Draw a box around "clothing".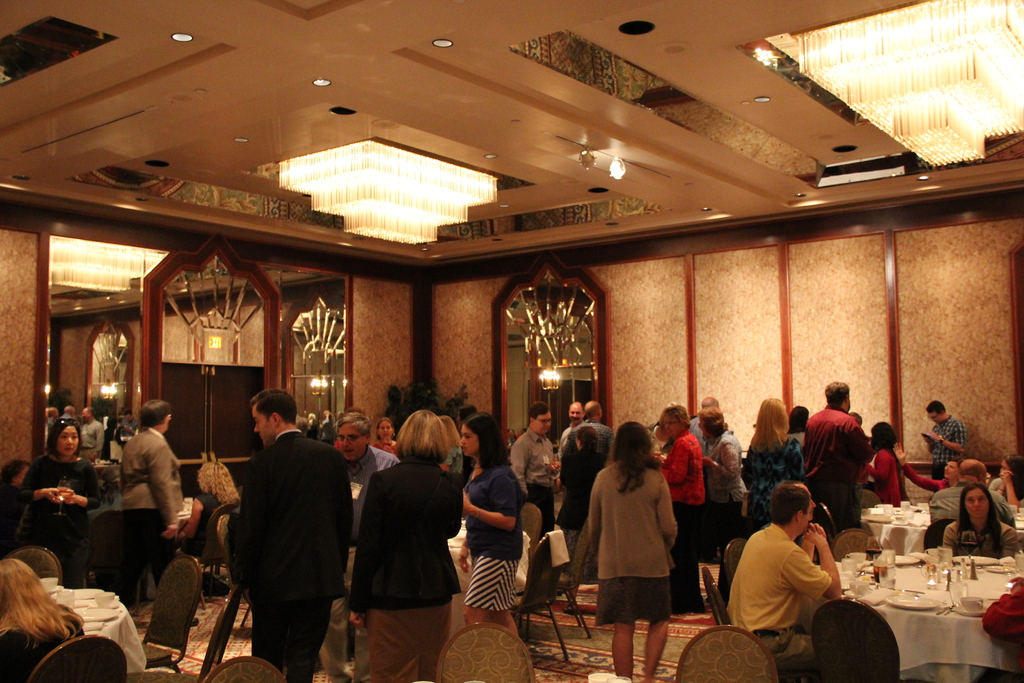
x1=687, y1=415, x2=711, y2=459.
